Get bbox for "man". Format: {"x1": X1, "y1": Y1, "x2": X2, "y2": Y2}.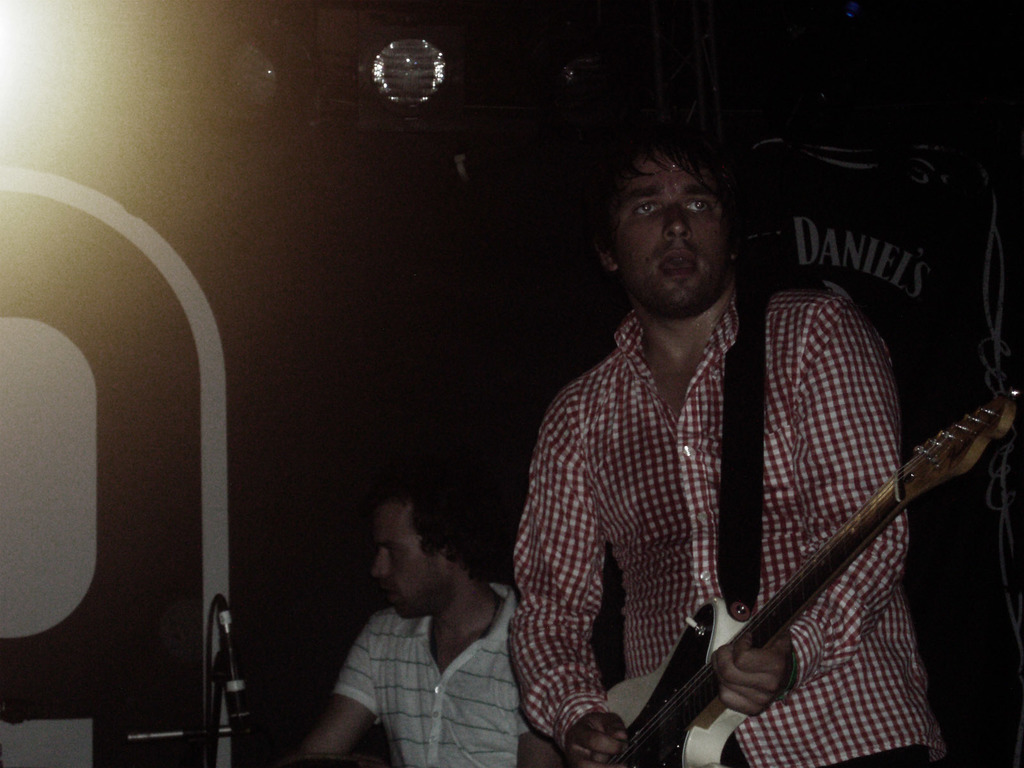
{"x1": 300, "y1": 488, "x2": 535, "y2": 767}.
